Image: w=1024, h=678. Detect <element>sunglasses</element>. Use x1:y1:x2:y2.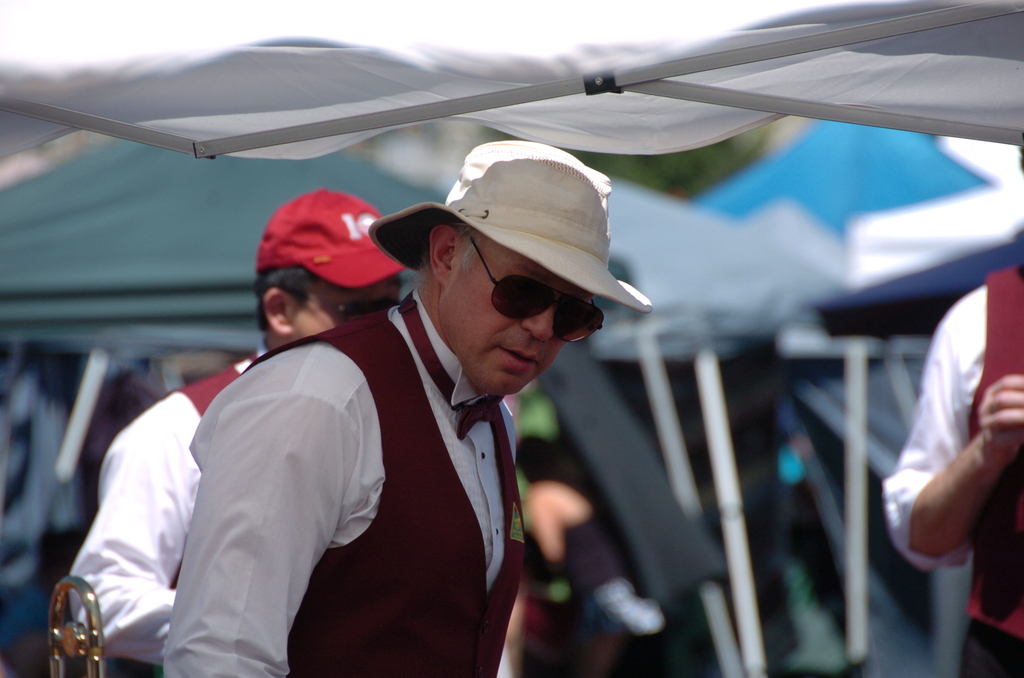
295:293:397:326.
